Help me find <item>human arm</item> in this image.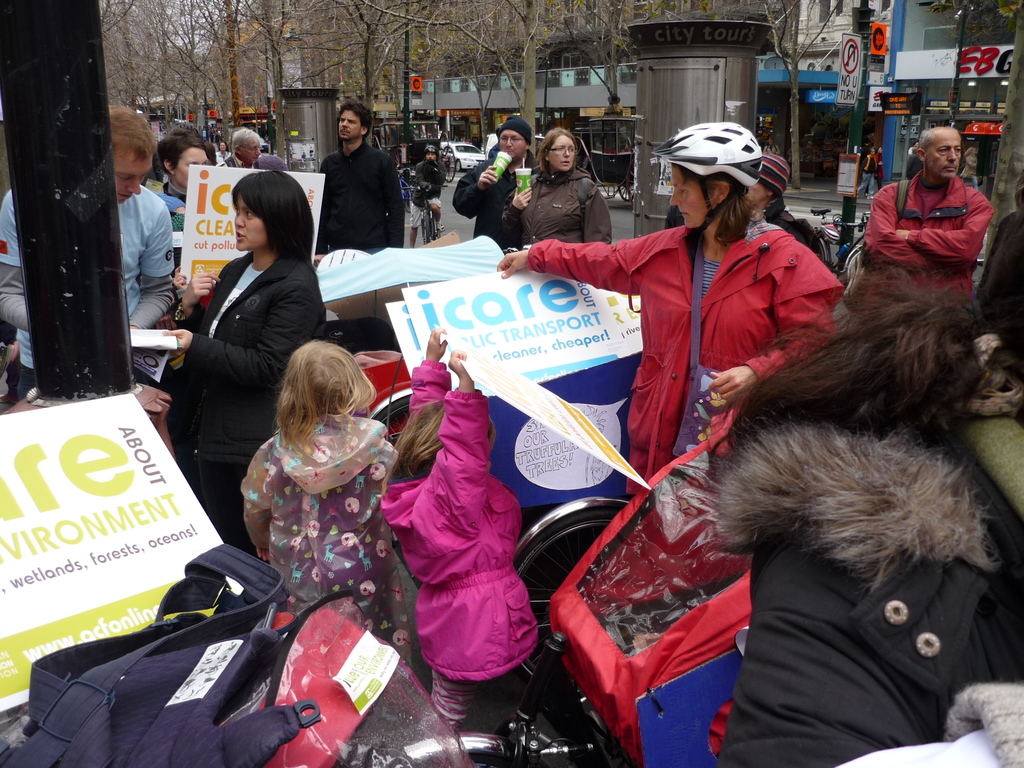
Found it: [x1=856, y1=170, x2=938, y2=281].
